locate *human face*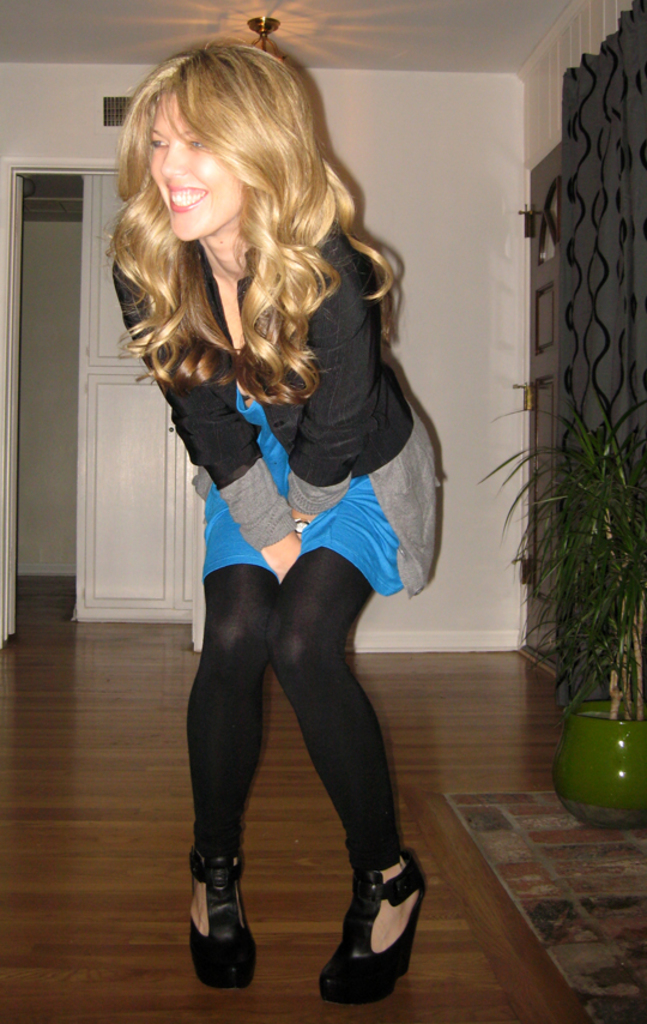
detection(155, 88, 246, 233)
